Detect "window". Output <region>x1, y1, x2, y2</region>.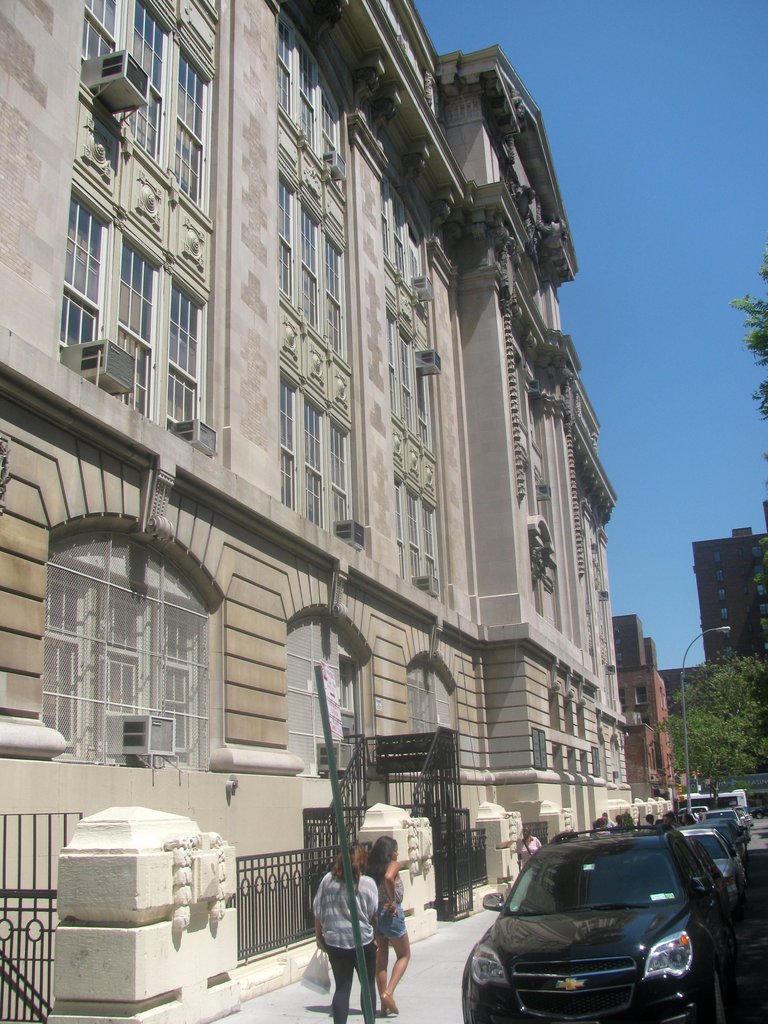
<region>60, 192, 210, 442</region>.
